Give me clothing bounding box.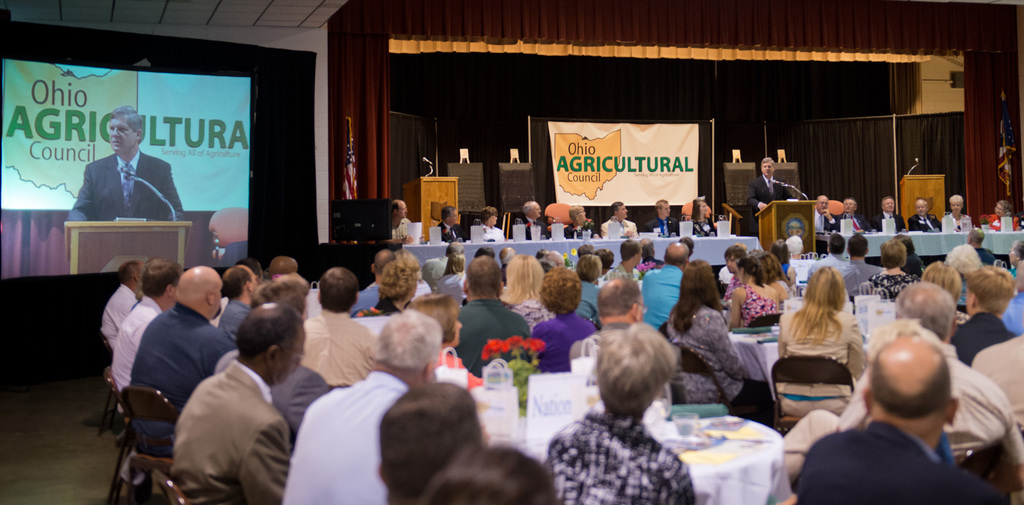
bbox(748, 173, 795, 237).
